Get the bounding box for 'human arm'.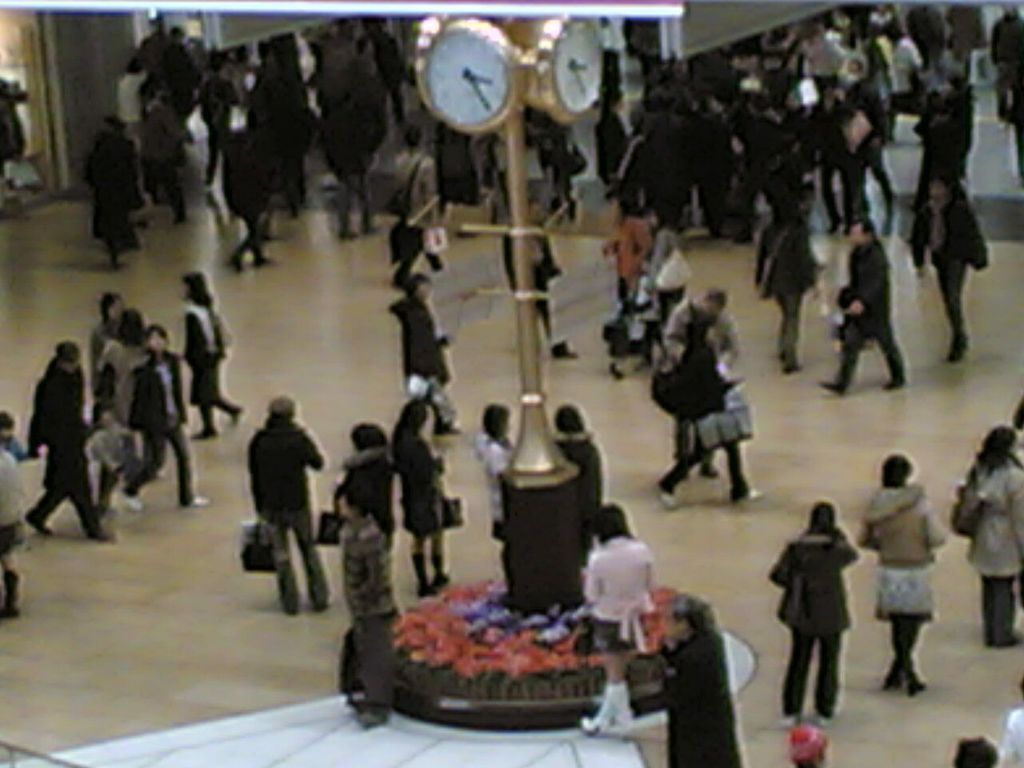
x1=26, y1=374, x2=40, y2=466.
